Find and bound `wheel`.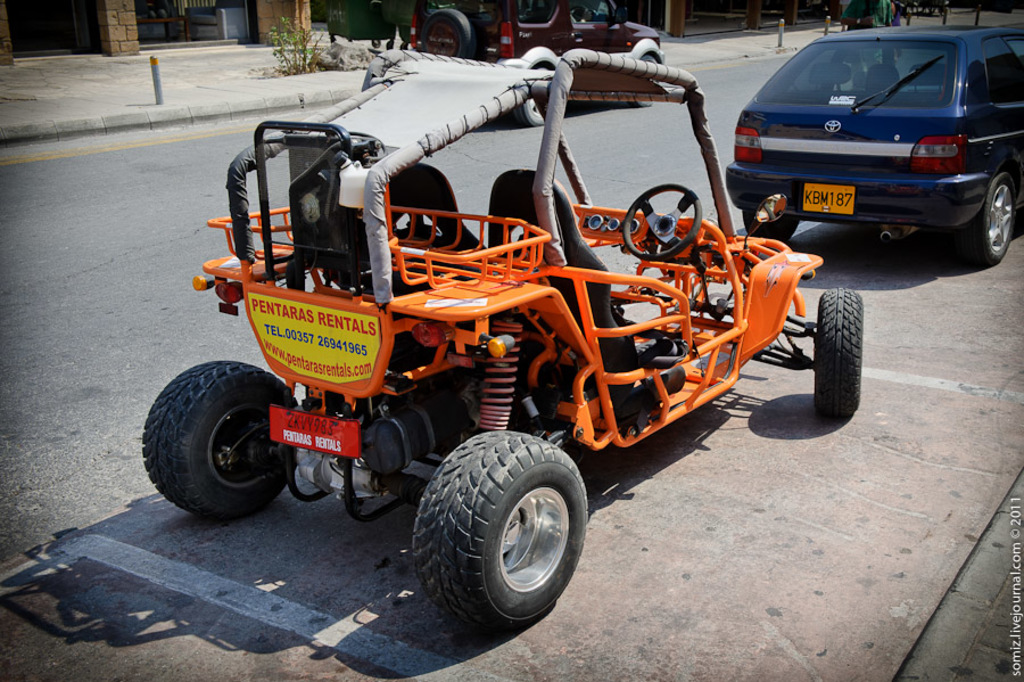
Bound: {"x1": 143, "y1": 359, "x2": 299, "y2": 519}.
